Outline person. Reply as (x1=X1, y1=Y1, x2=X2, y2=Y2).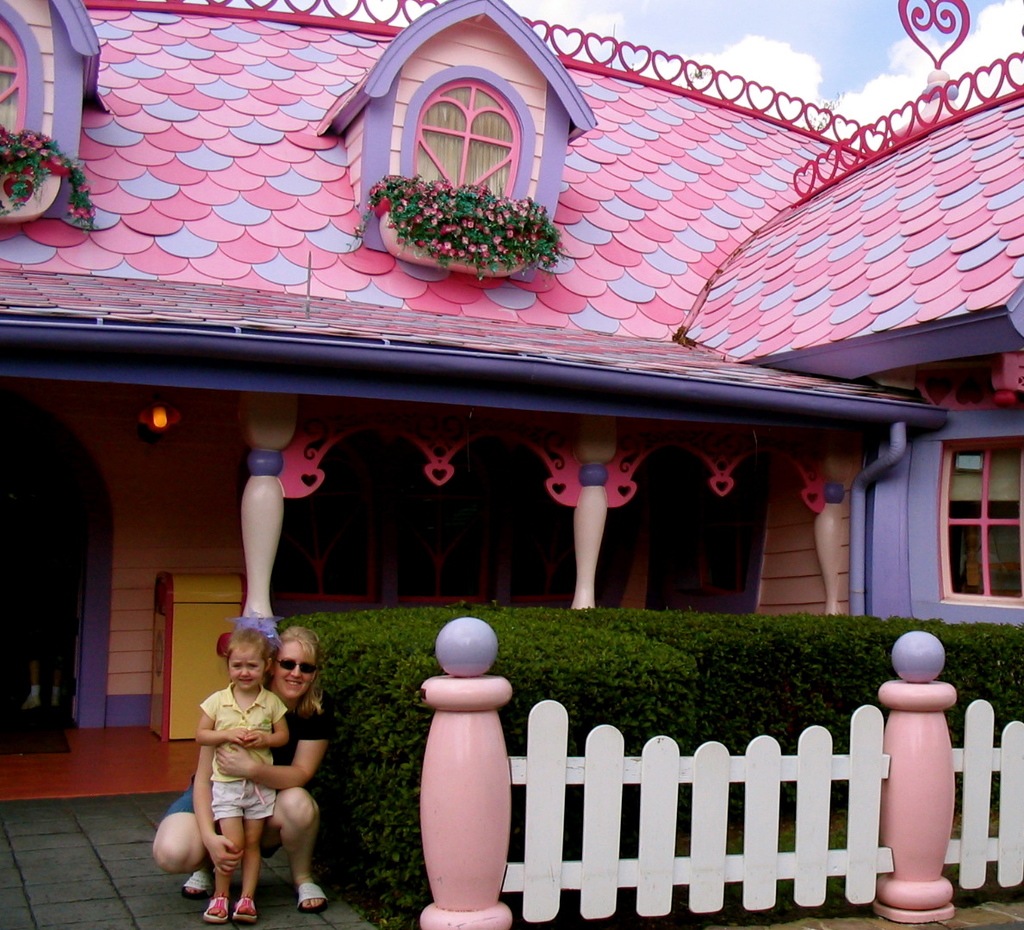
(x1=196, y1=627, x2=289, y2=926).
